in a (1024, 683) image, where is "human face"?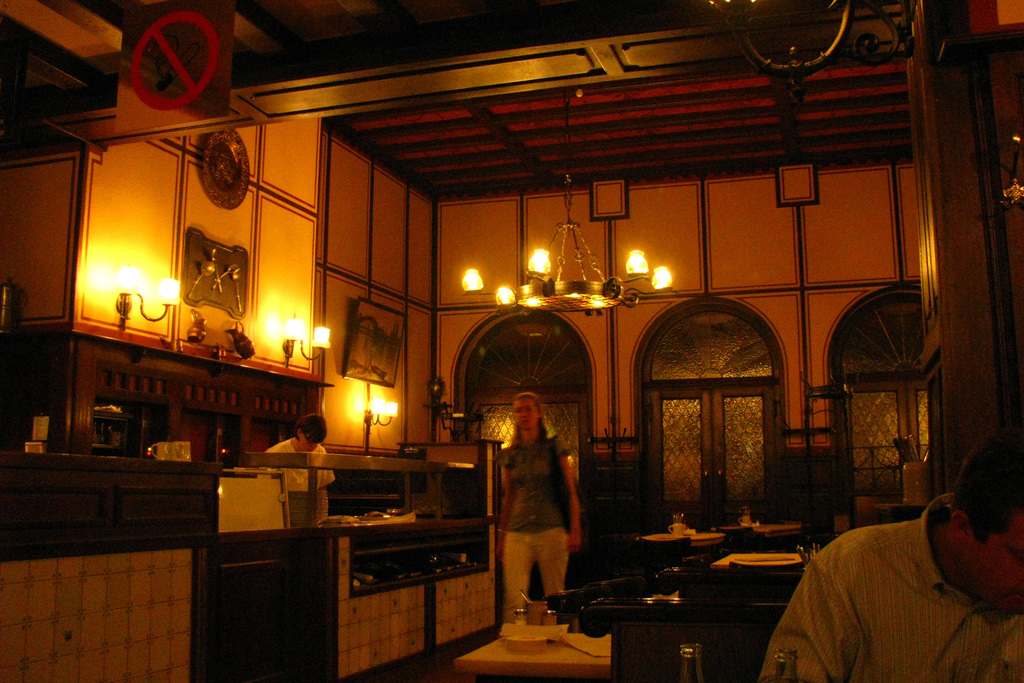
box=[513, 397, 538, 430].
